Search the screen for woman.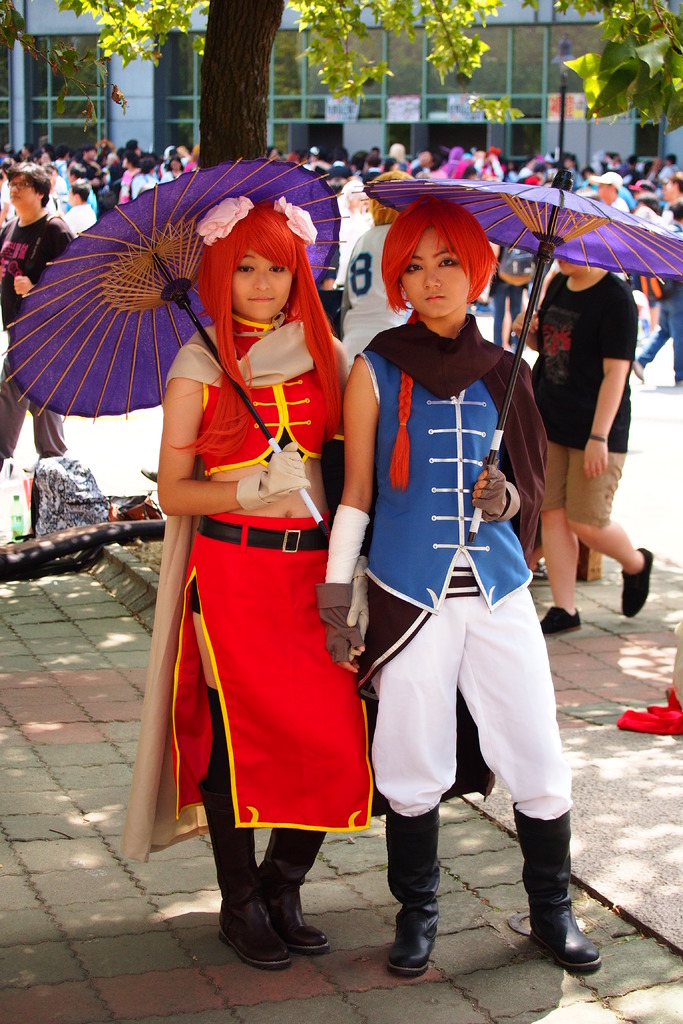
Found at [x1=143, y1=203, x2=374, y2=978].
